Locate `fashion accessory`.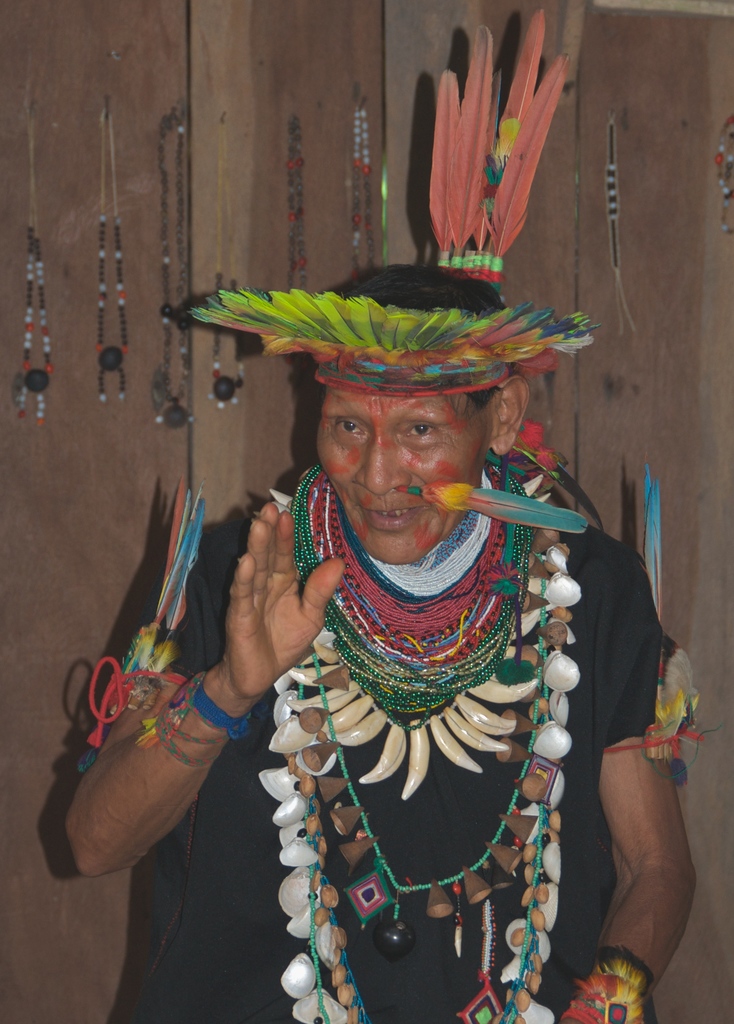
Bounding box: box=[581, 949, 646, 1023].
